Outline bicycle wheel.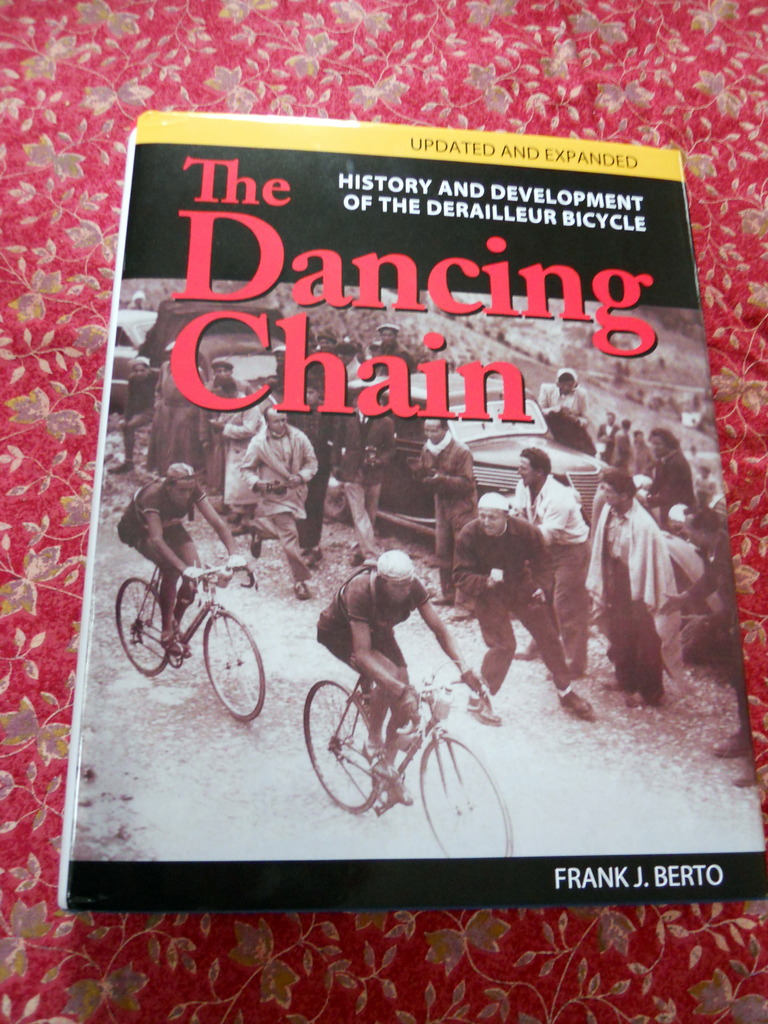
Outline: left=112, top=576, right=166, bottom=683.
